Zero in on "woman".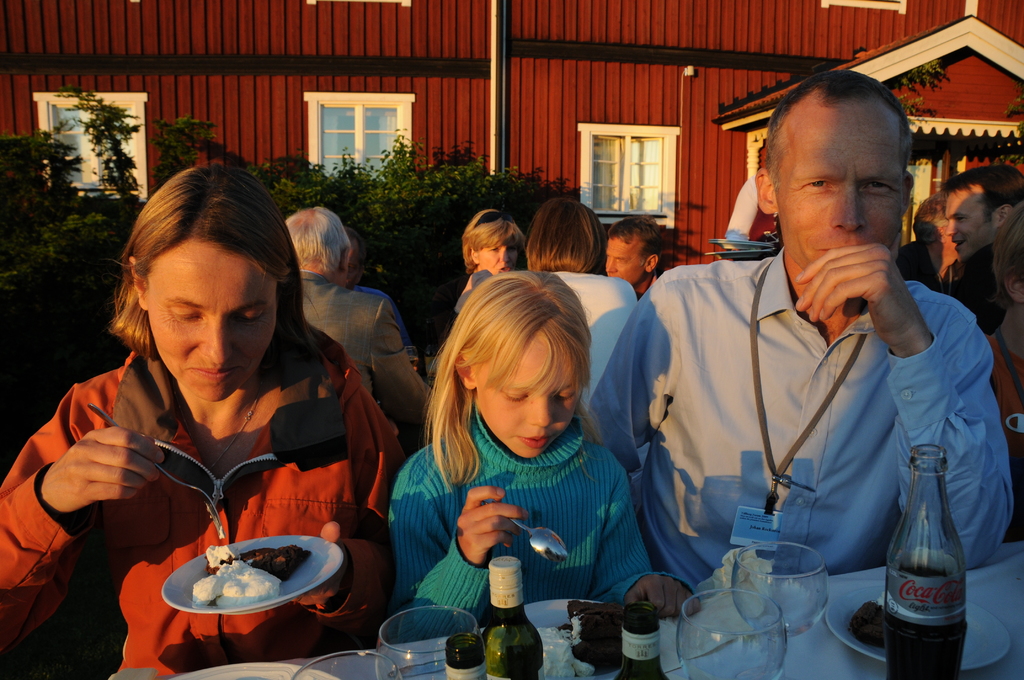
Zeroed in: box=[426, 207, 518, 353].
